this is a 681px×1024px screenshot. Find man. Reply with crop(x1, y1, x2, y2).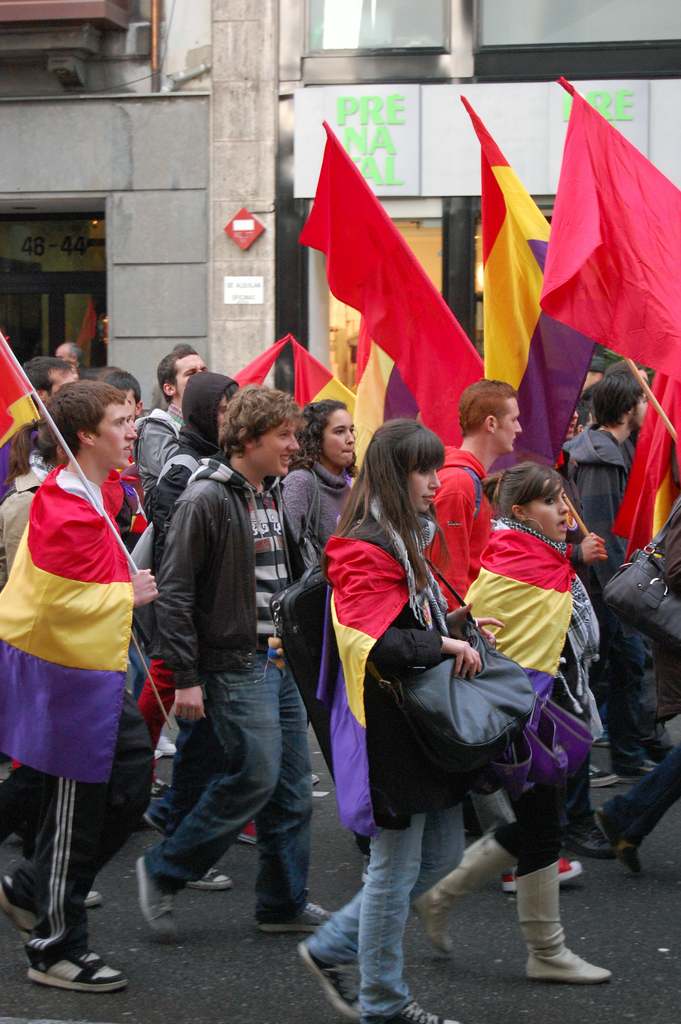
crop(0, 344, 81, 508).
